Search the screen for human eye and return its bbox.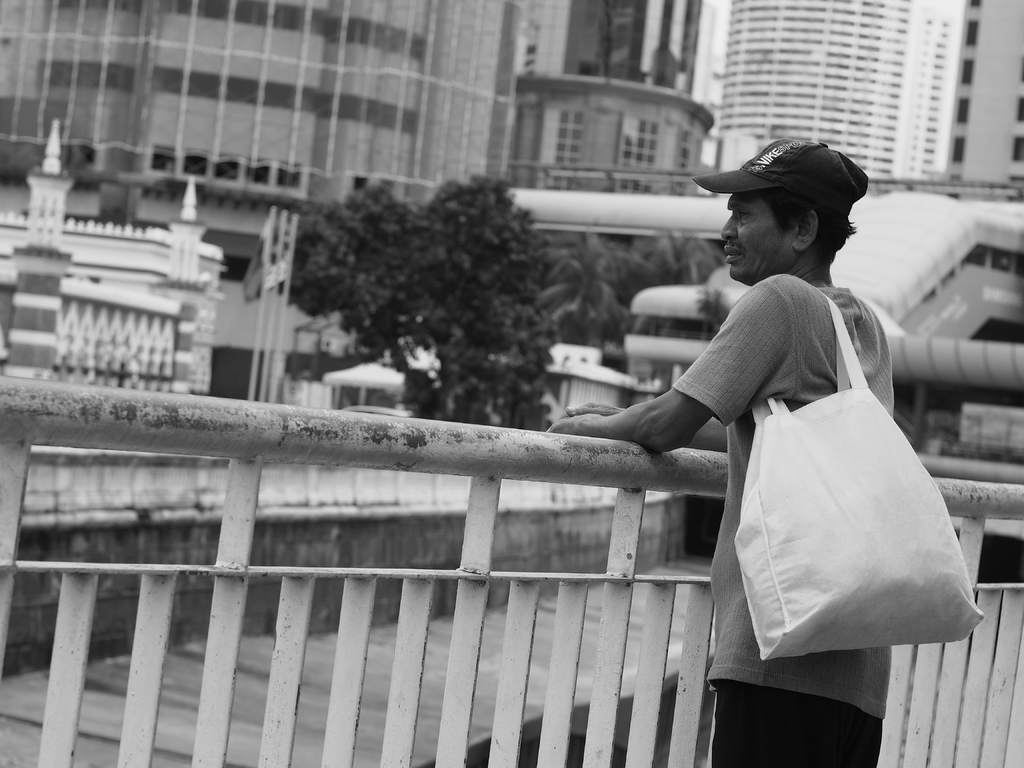
Found: select_region(734, 209, 753, 220).
